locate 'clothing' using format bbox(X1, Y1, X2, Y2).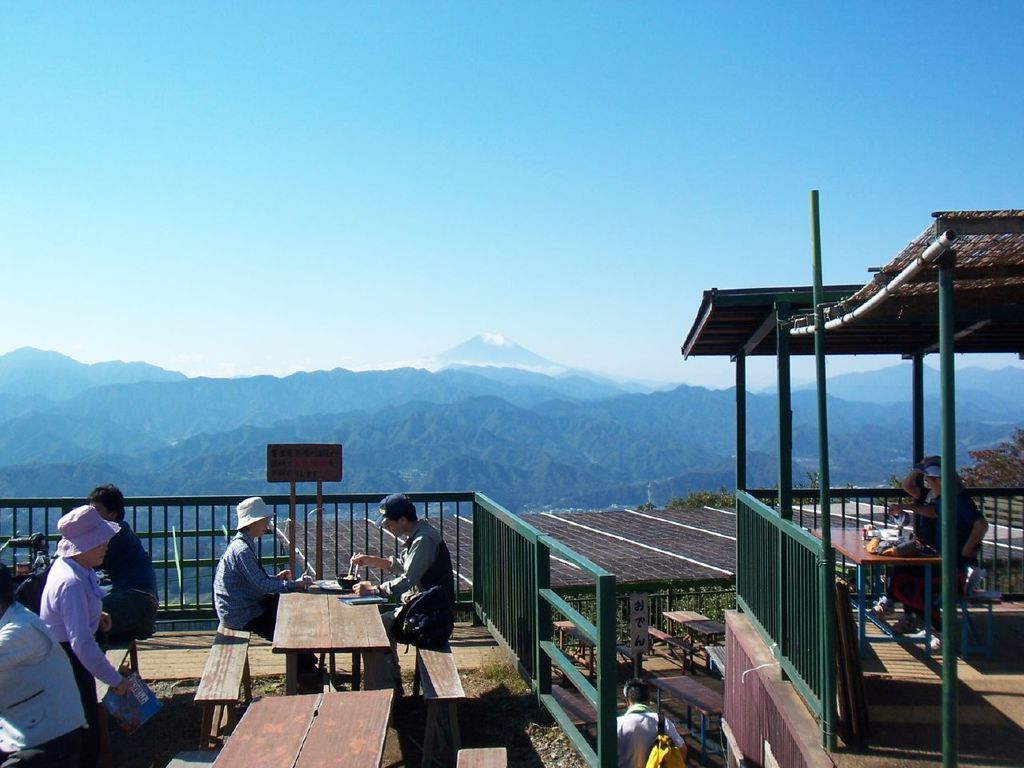
bbox(96, 516, 154, 644).
